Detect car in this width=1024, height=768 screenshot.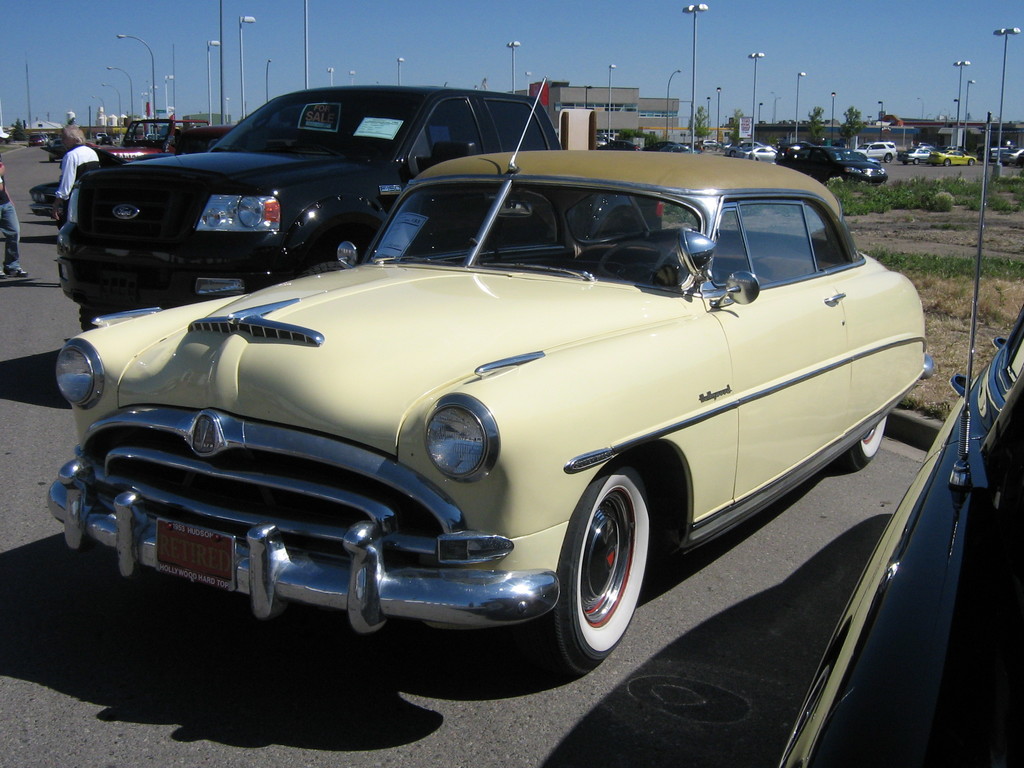
Detection: [780,145,888,193].
